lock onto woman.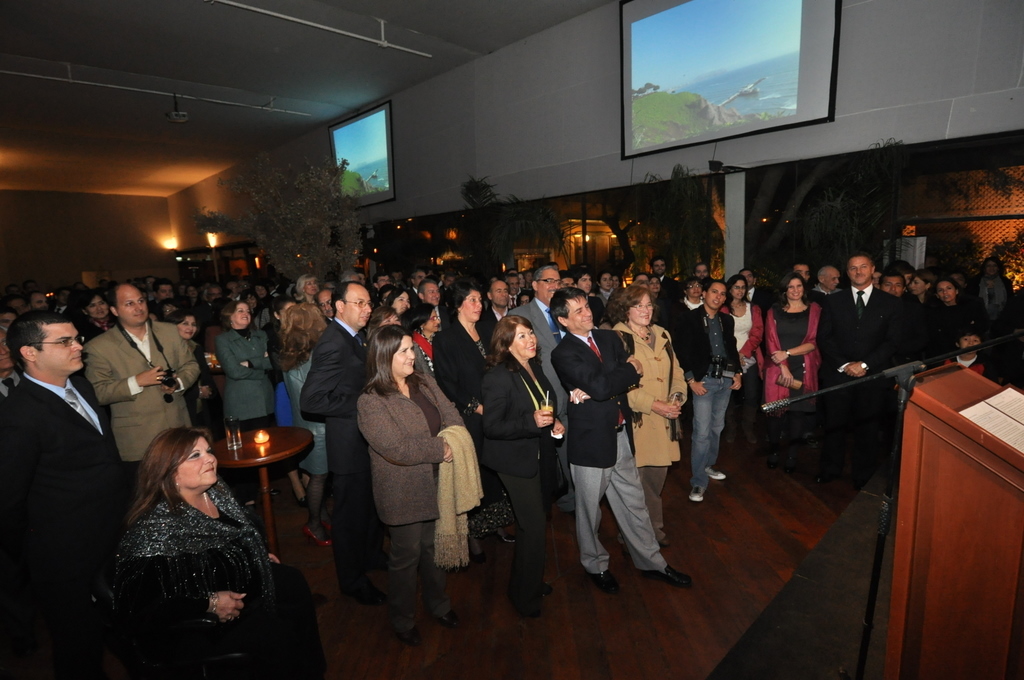
Locked: (904,271,937,316).
